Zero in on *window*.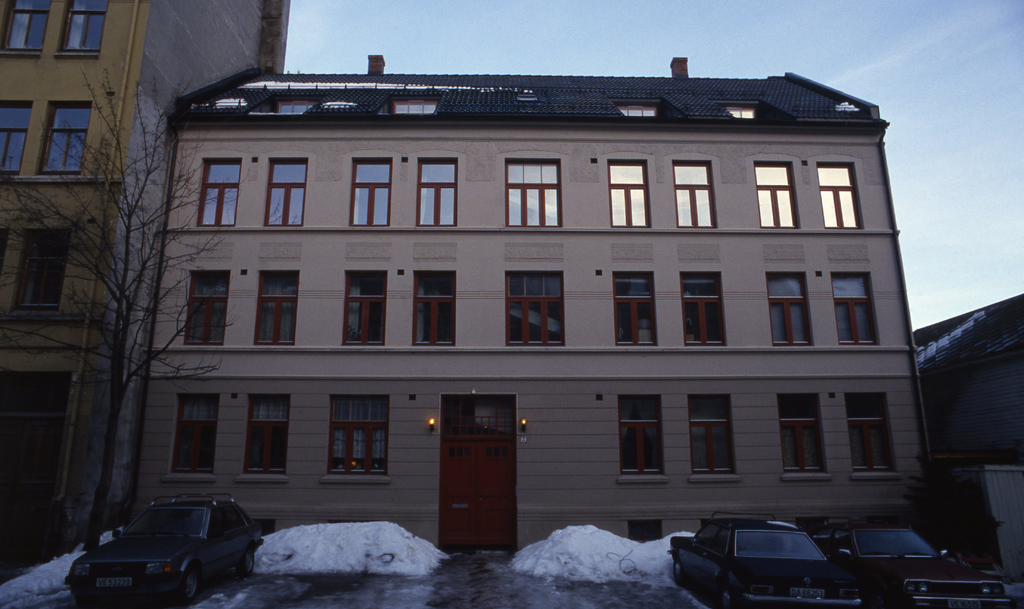
Zeroed in: [left=678, top=271, right=728, bottom=342].
